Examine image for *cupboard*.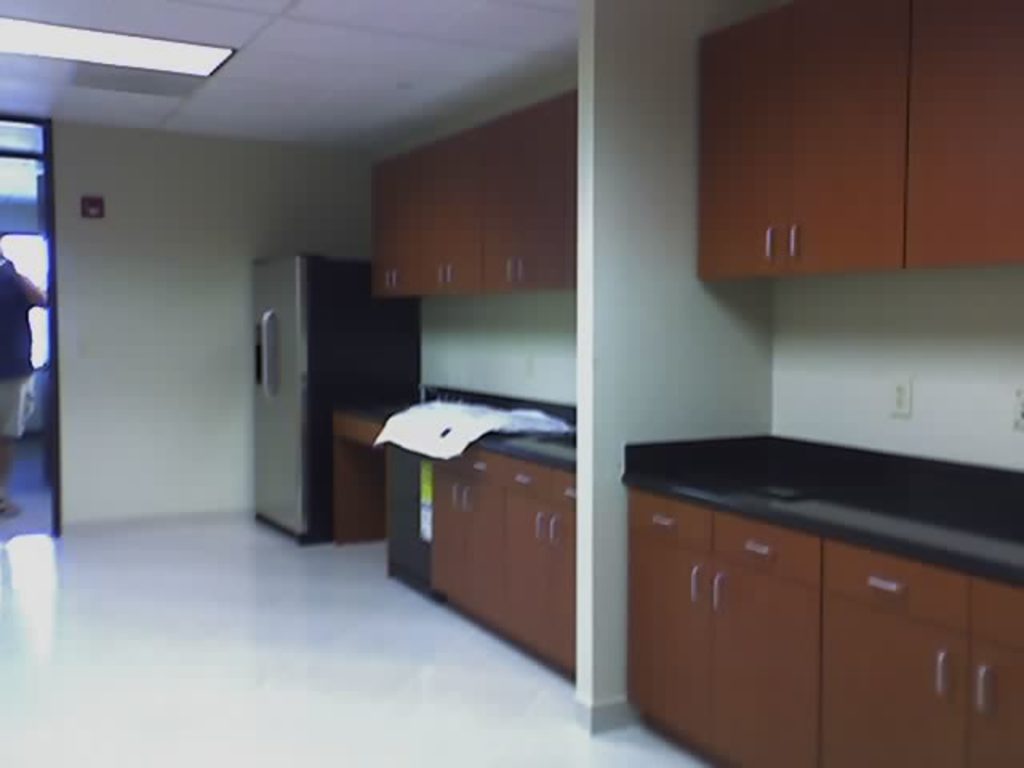
Examination result: [616,466,1022,766].
